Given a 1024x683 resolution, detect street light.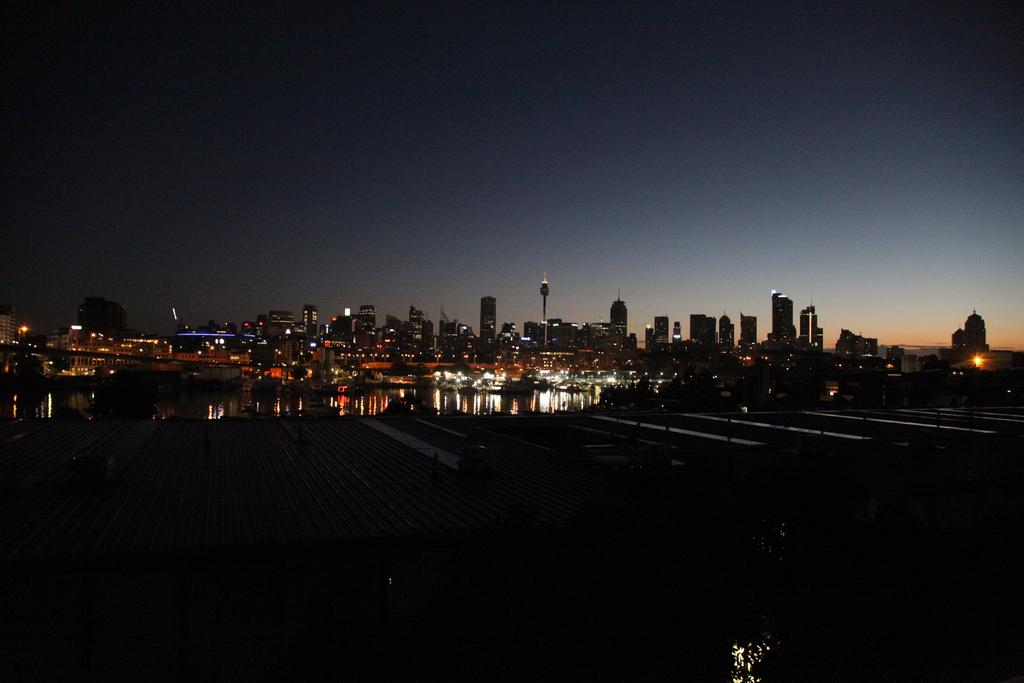
<bbox>382, 354, 388, 363</bbox>.
